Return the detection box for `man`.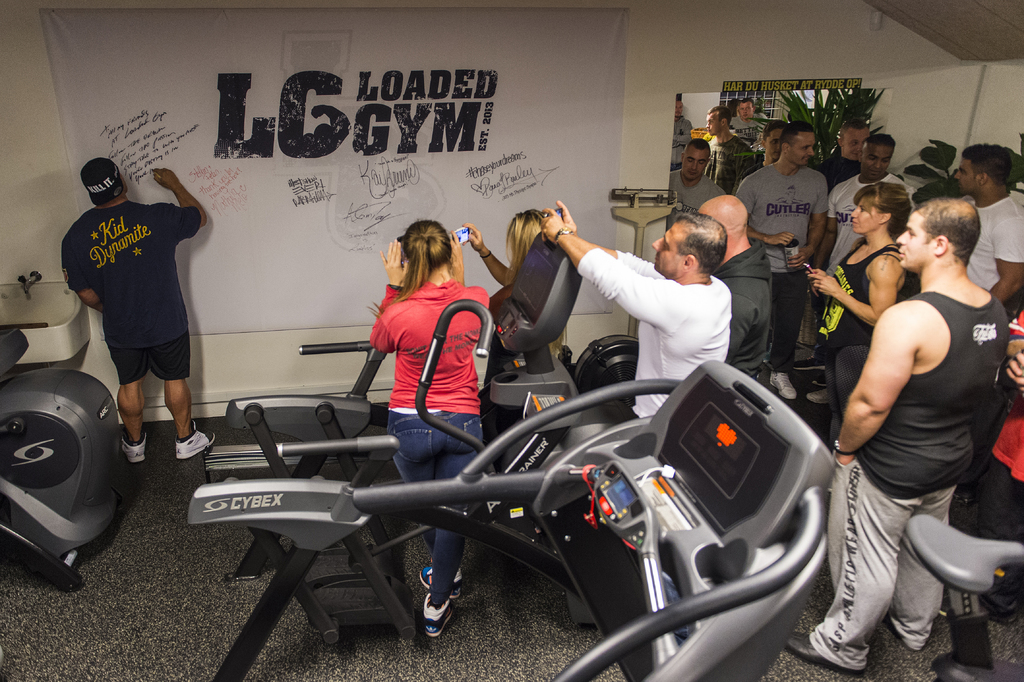
BBox(735, 120, 829, 400).
